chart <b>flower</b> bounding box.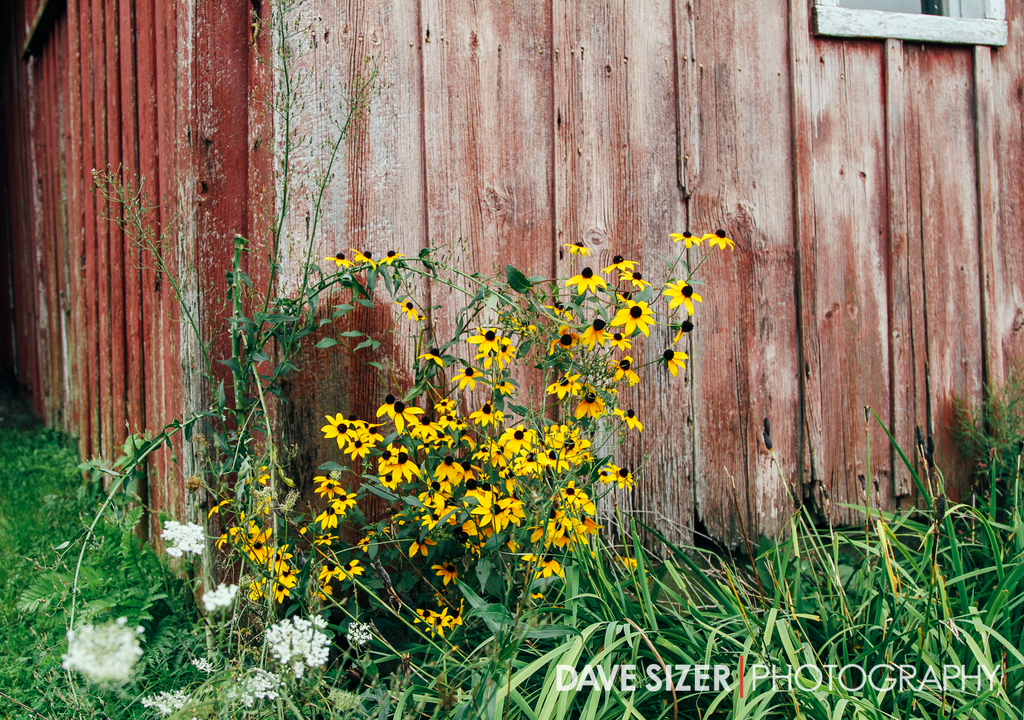
Charted: left=487, top=379, right=516, bottom=396.
